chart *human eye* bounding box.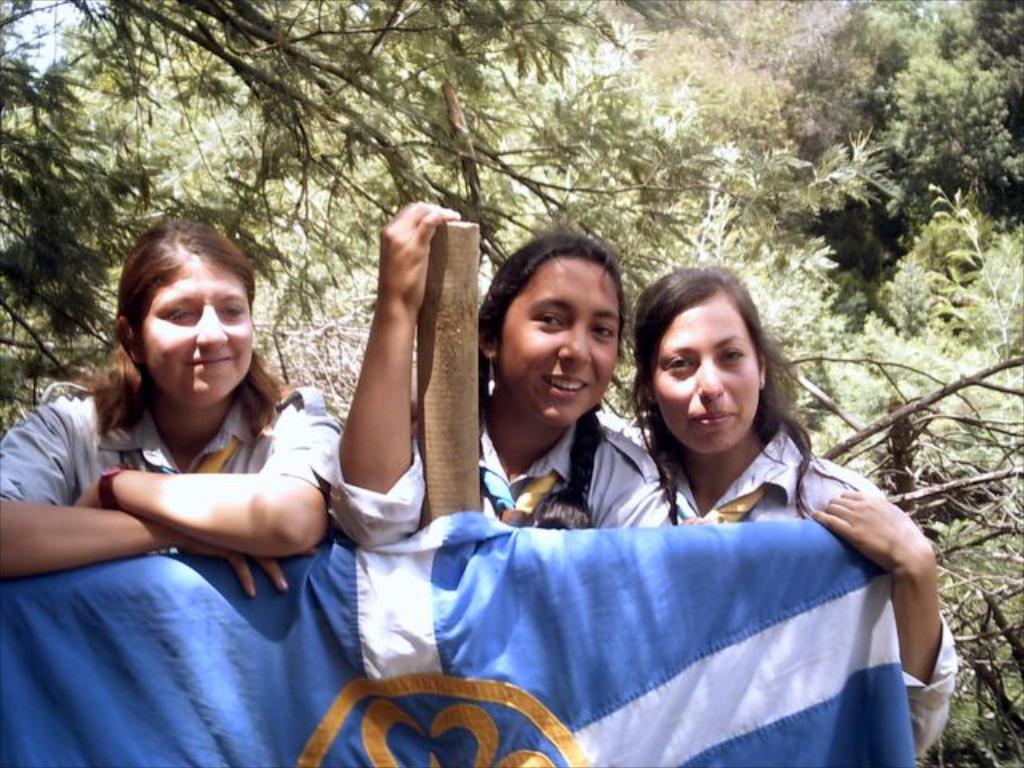
Charted: x1=216, y1=298, x2=243, y2=322.
